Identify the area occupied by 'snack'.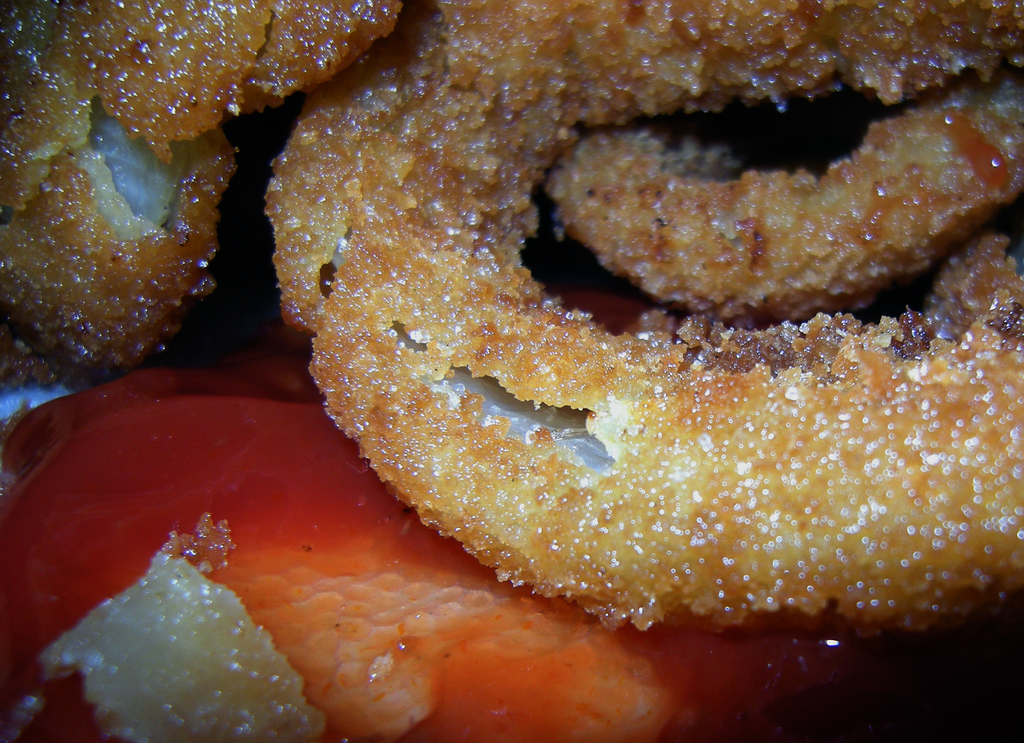
Area: crop(262, 0, 1023, 634).
